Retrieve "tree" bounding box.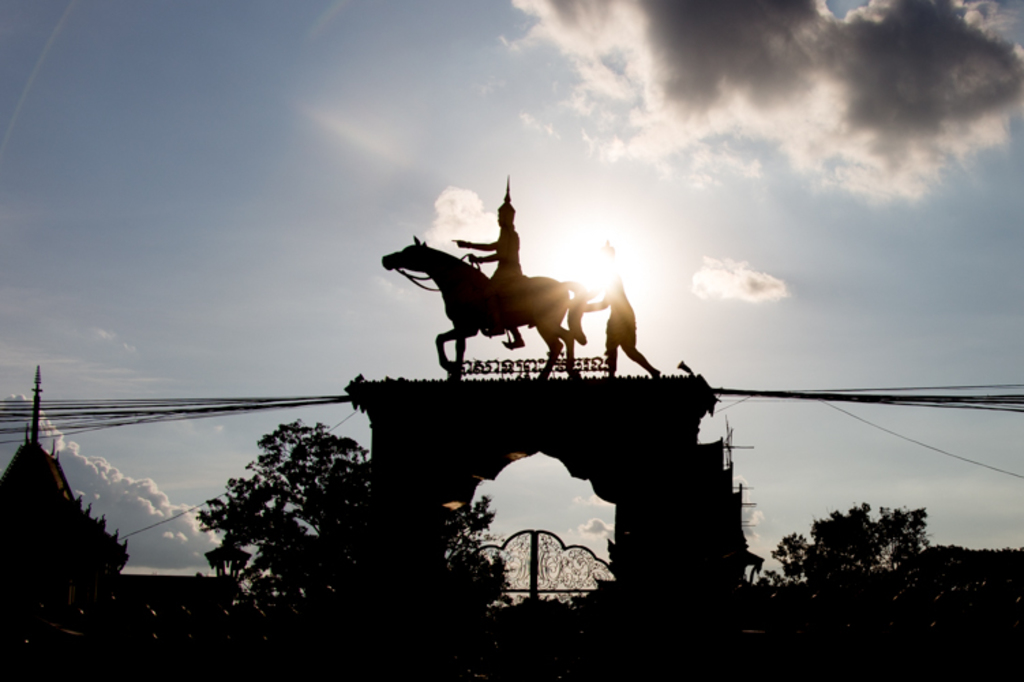
Bounding box: <bbox>198, 413, 513, 626</bbox>.
